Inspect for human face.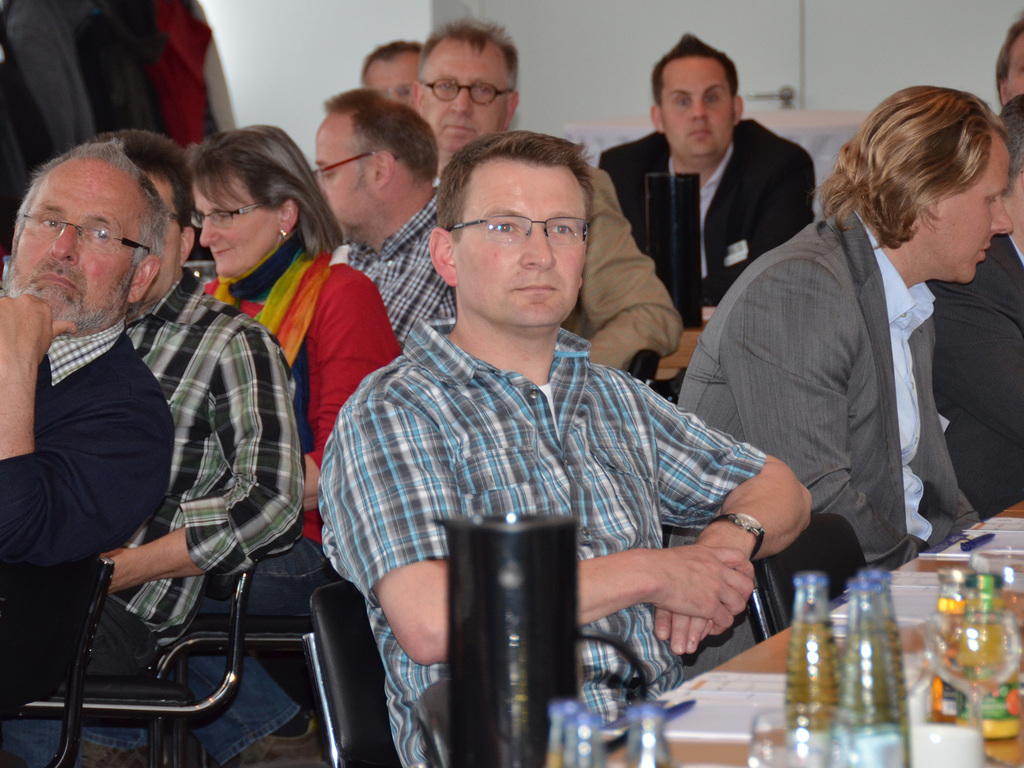
Inspection: 455/167/586/328.
